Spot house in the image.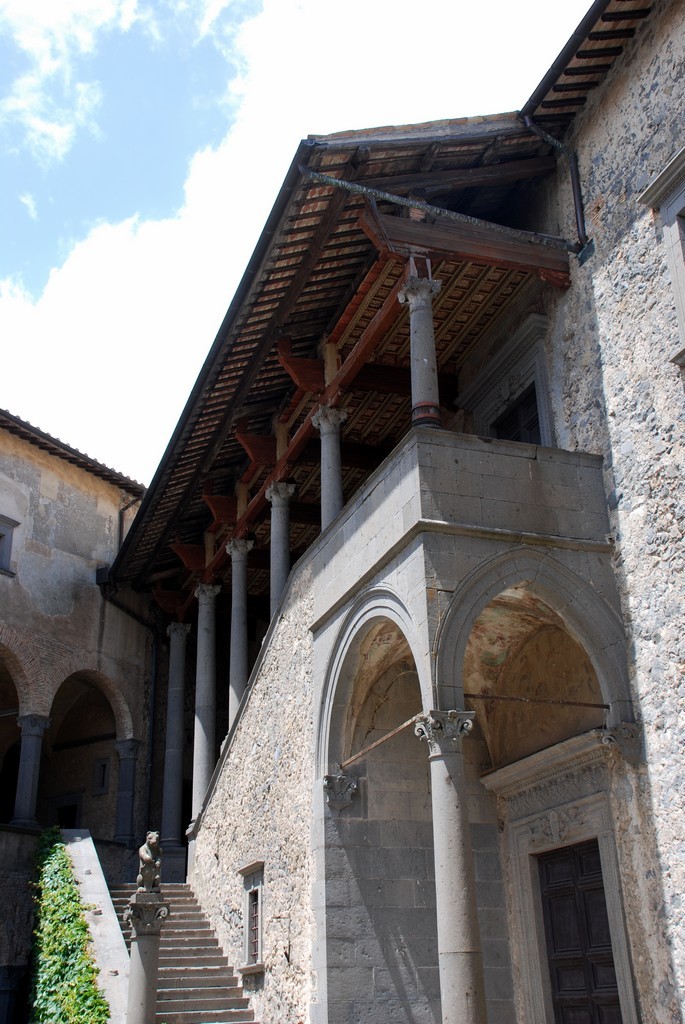
house found at 0,0,684,1023.
